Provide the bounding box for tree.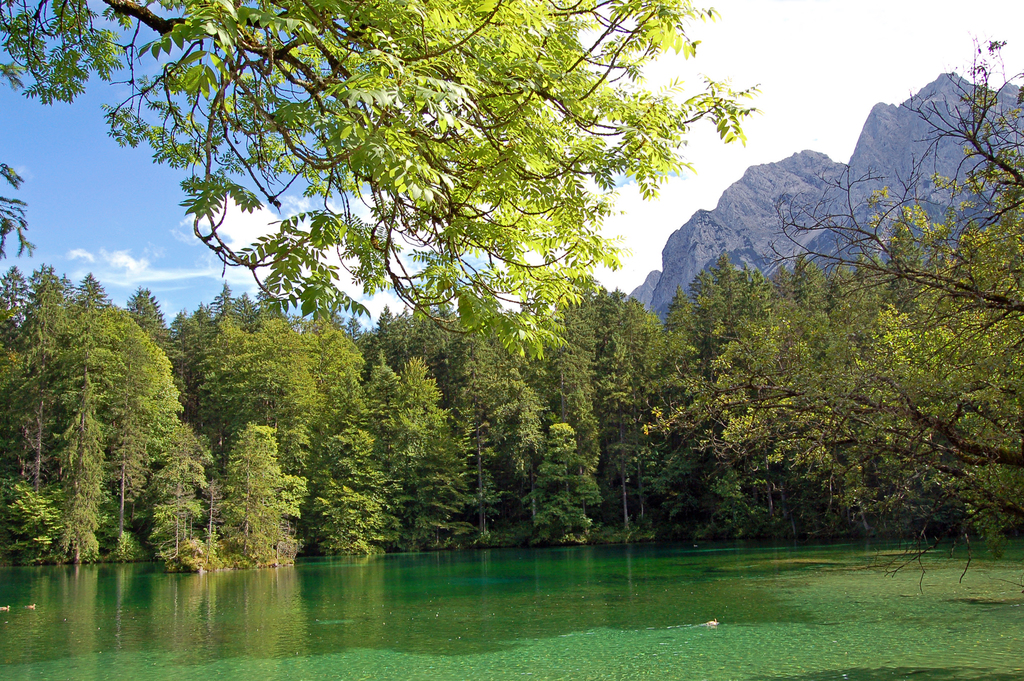
box=[0, 0, 772, 373].
